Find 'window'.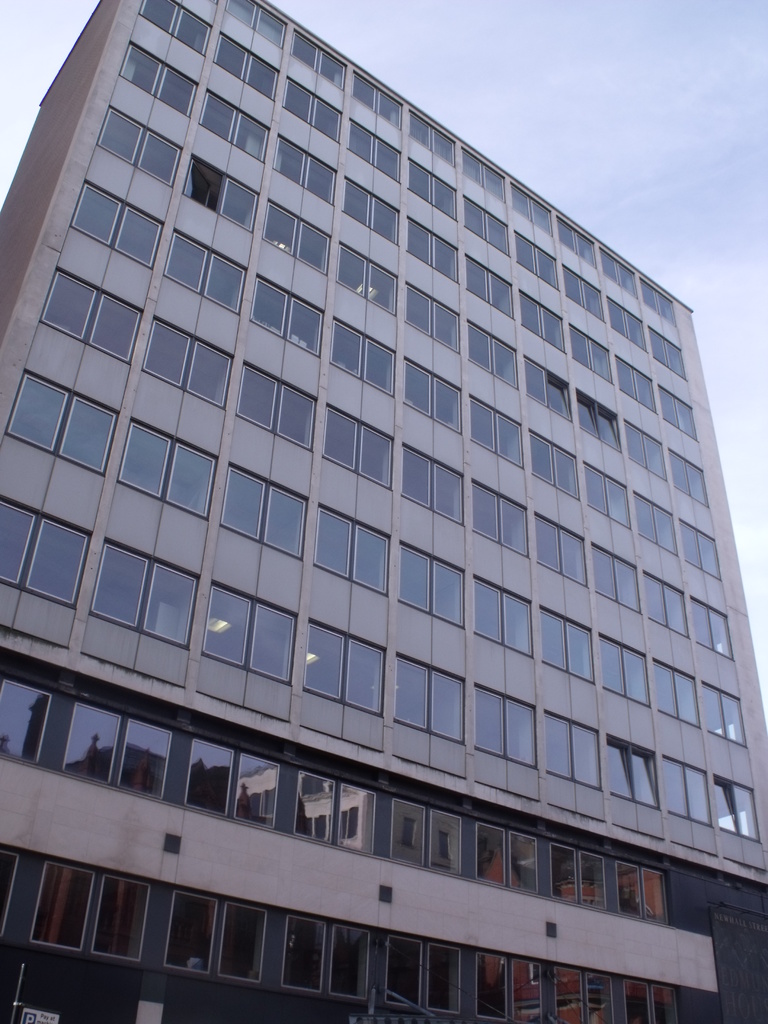
{"left": 577, "top": 390, "right": 618, "bottom": 447}.
